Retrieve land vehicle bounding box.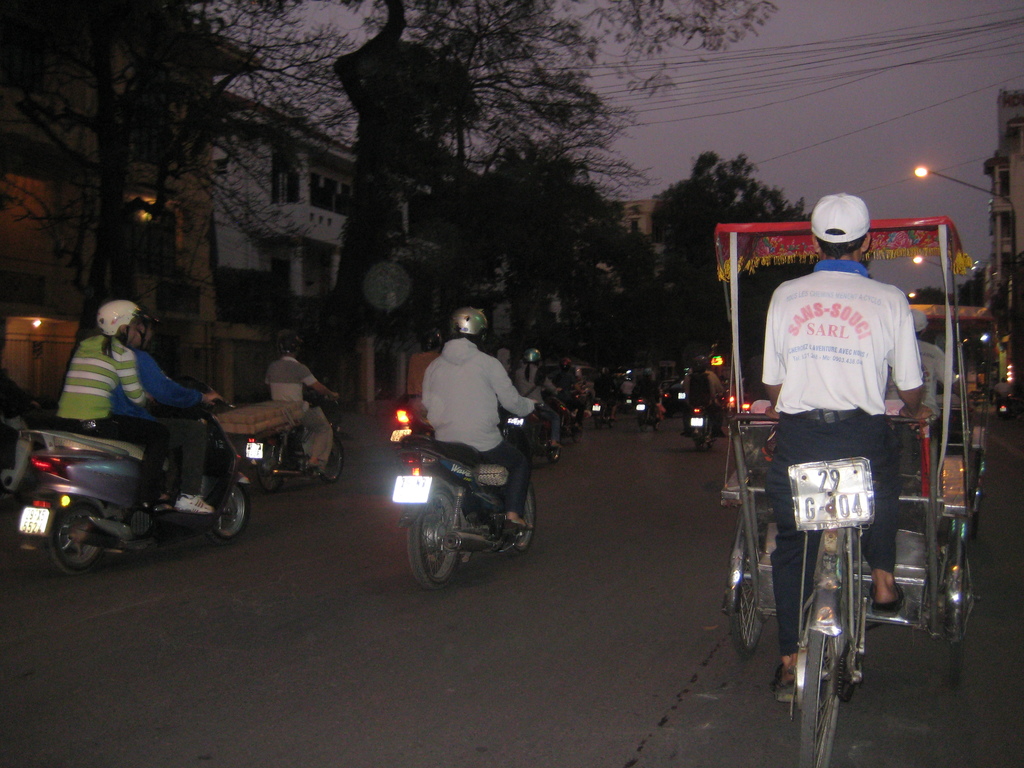
Bounding box: (18,377,252,583).
